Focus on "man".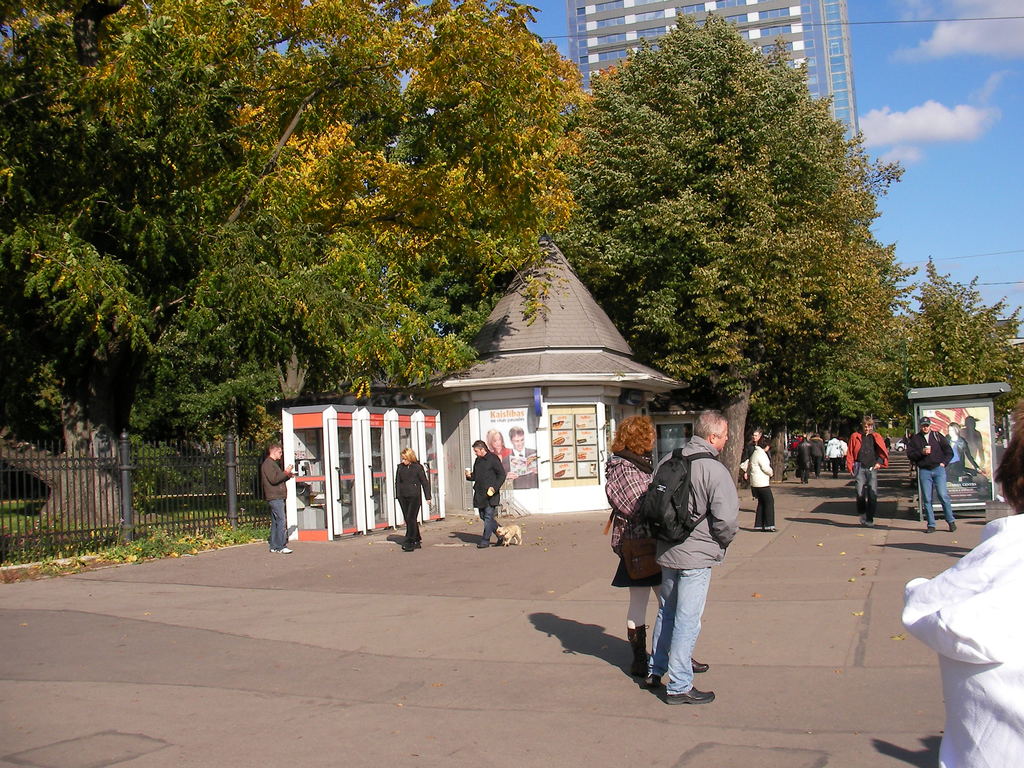
Focused at <box>909,414,960,534</box>.
